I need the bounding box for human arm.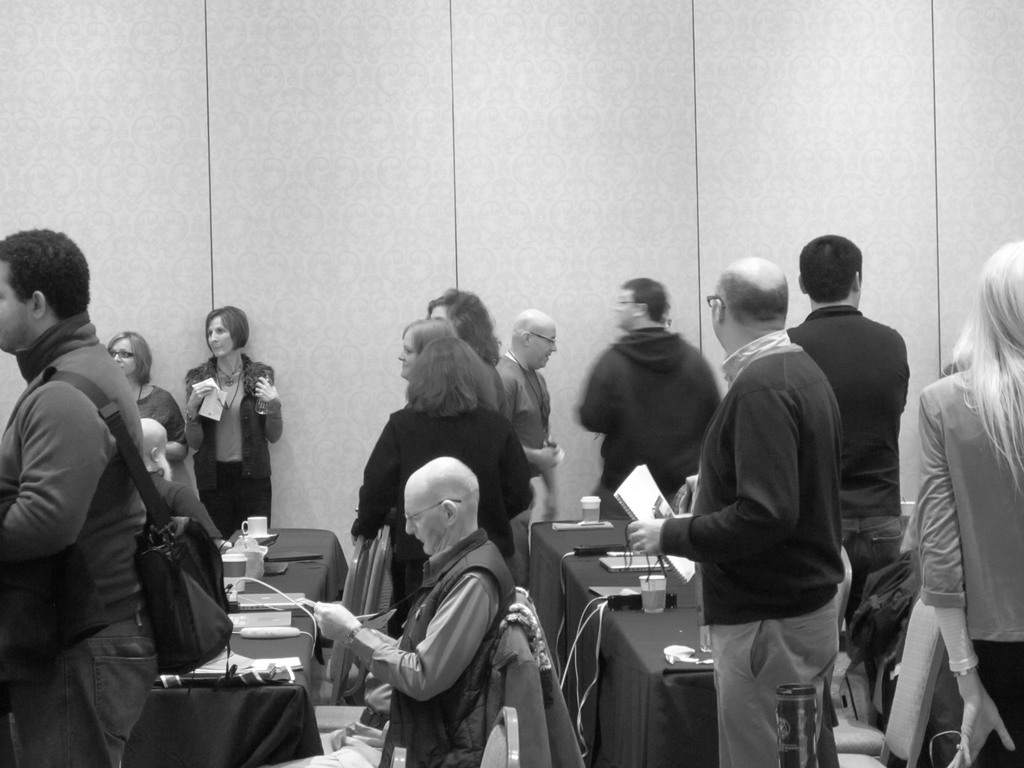
Here it is: 349,408,397,548.
